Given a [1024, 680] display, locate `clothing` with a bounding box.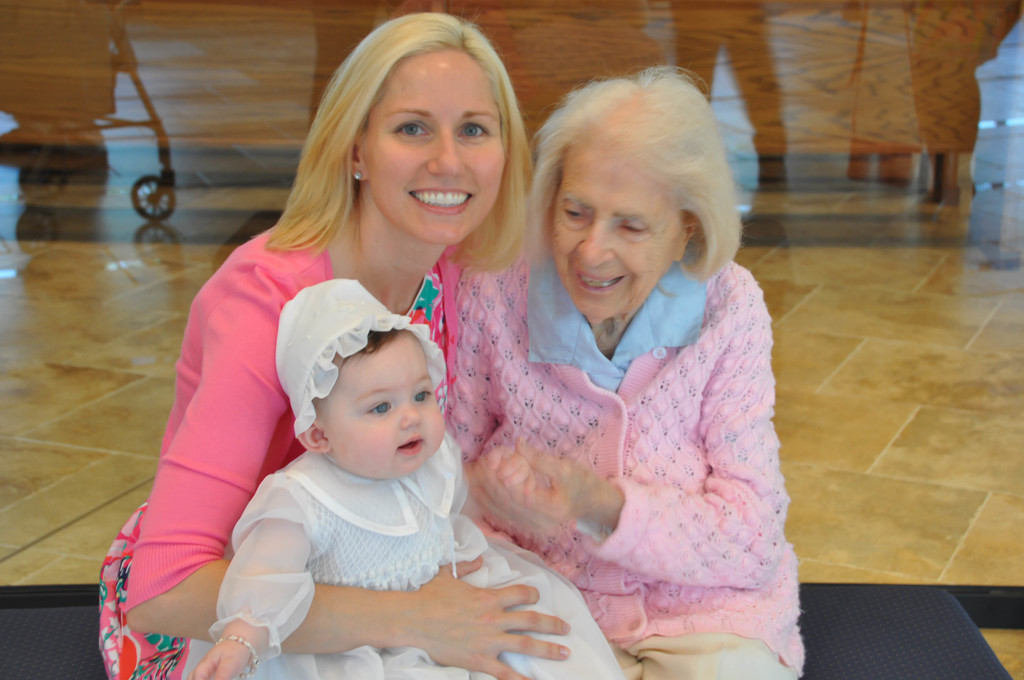
Located: 447 235 819 679.
